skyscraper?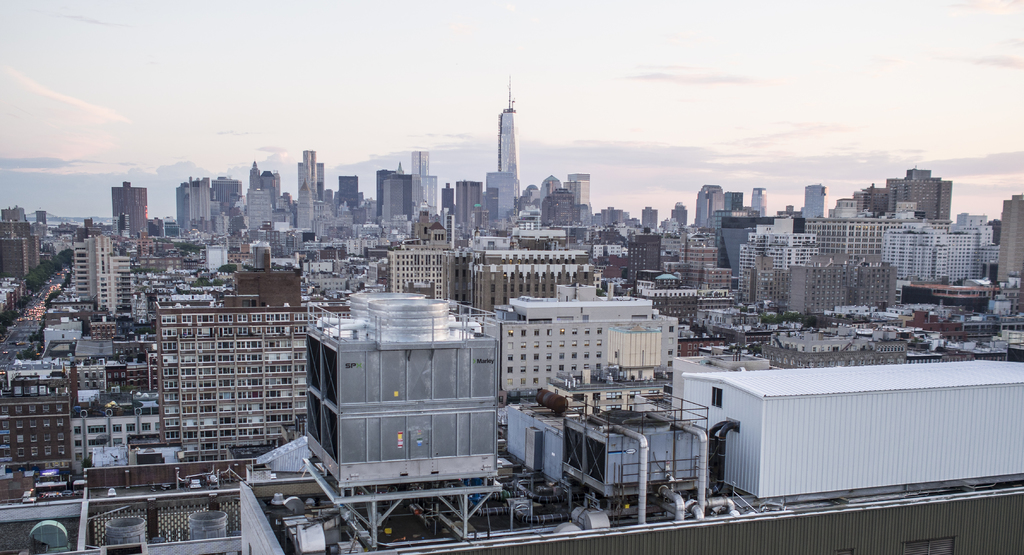
(477,111,536,232)
